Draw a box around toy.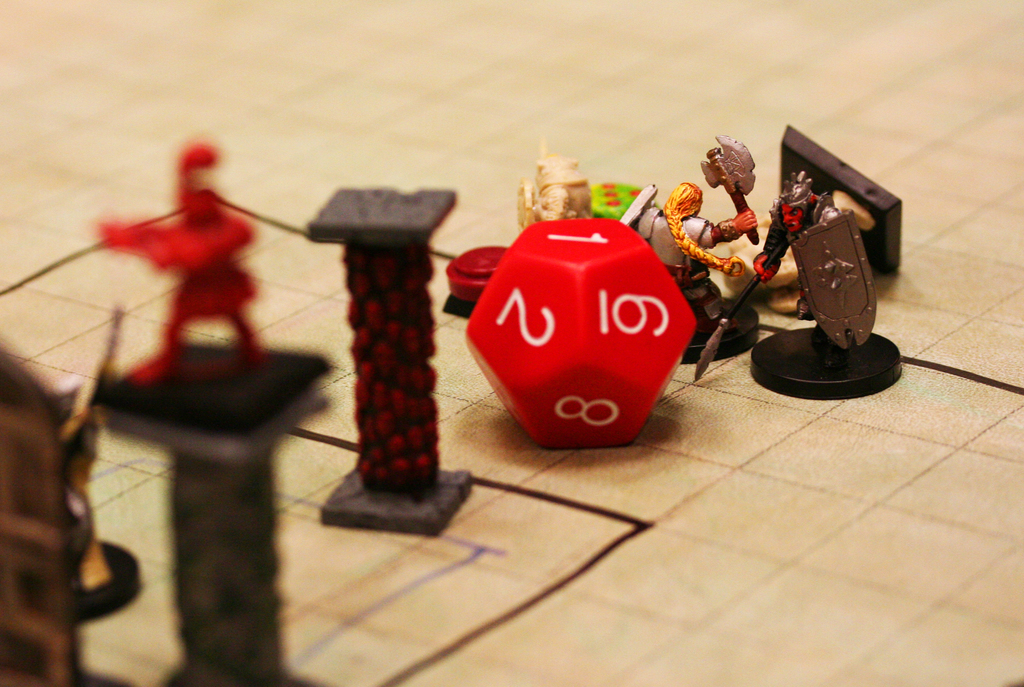
<box>88,138,330,686</box>.
